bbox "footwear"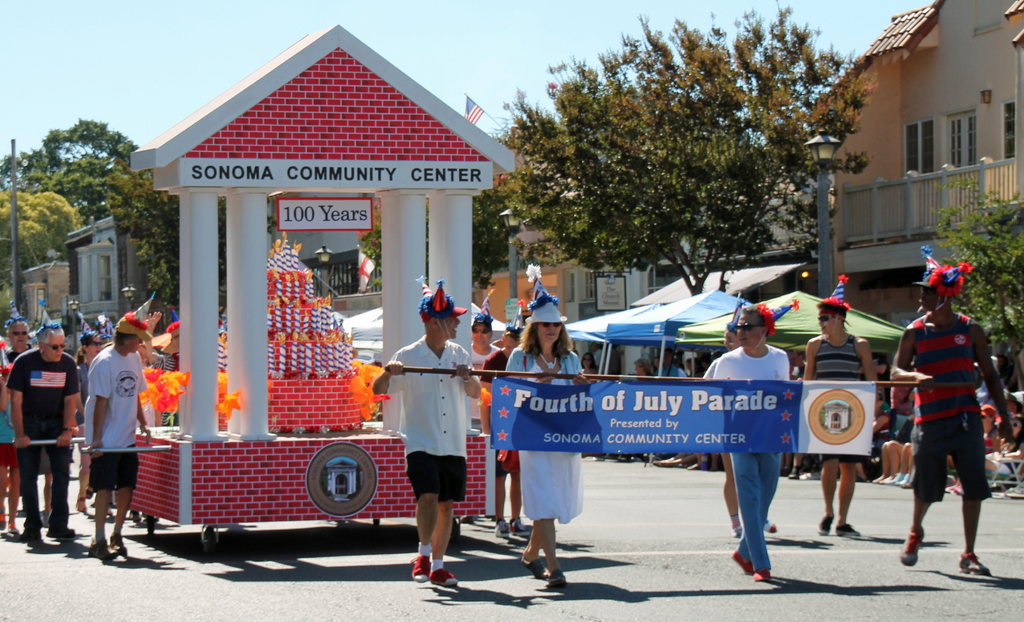
8, 520, 20, 532
